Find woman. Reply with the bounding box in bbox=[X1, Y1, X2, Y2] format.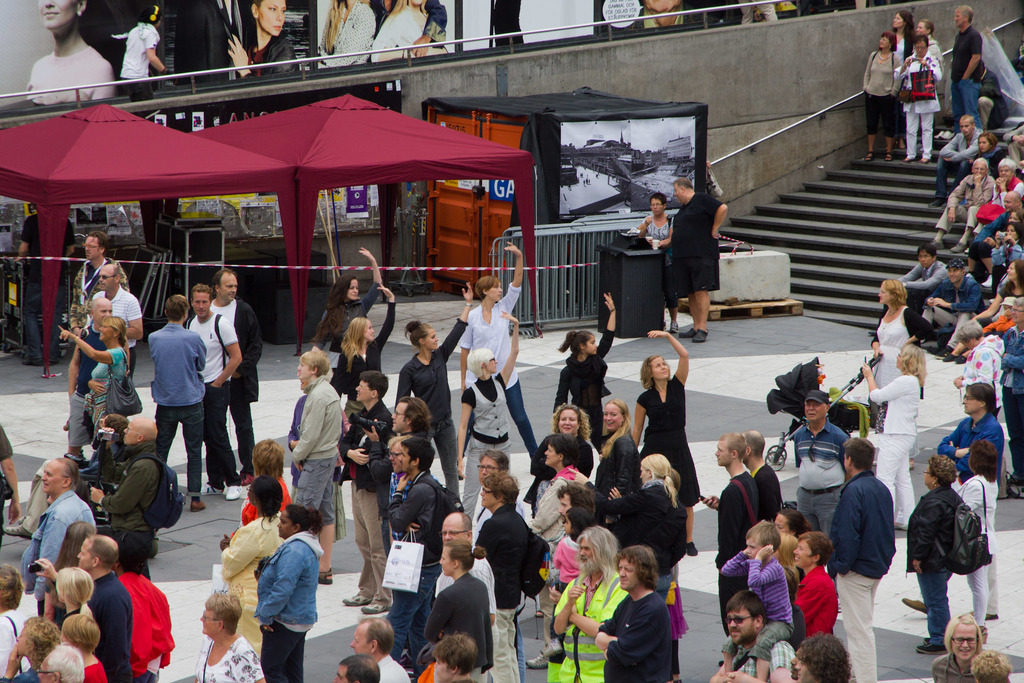
bbox=[767, 506, 819, 537].
